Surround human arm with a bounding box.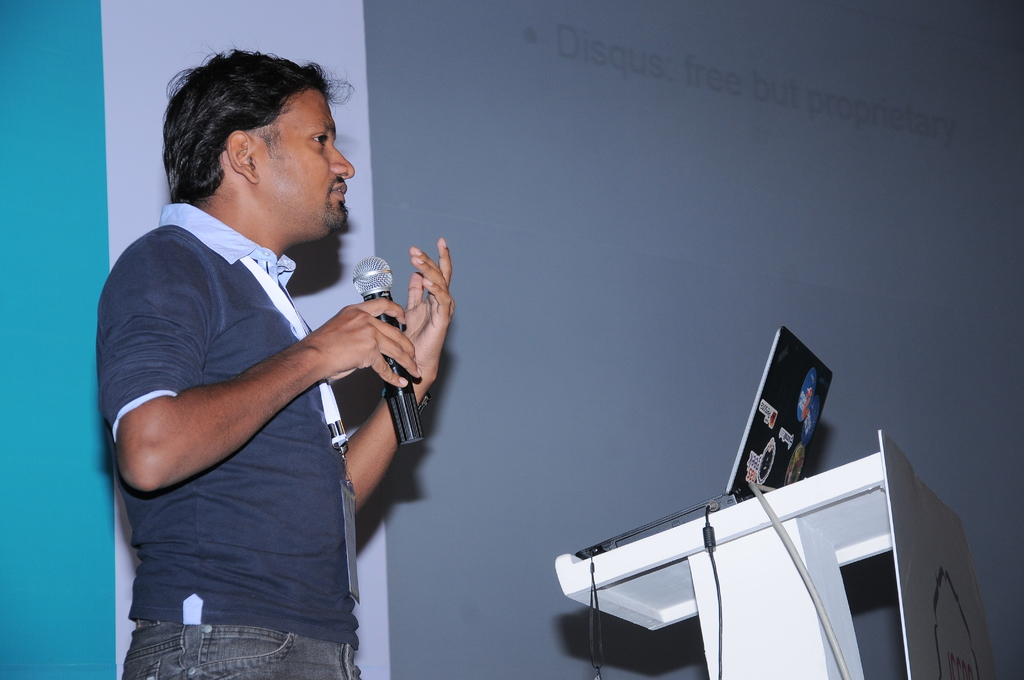
[120, 234, 420, 487].
